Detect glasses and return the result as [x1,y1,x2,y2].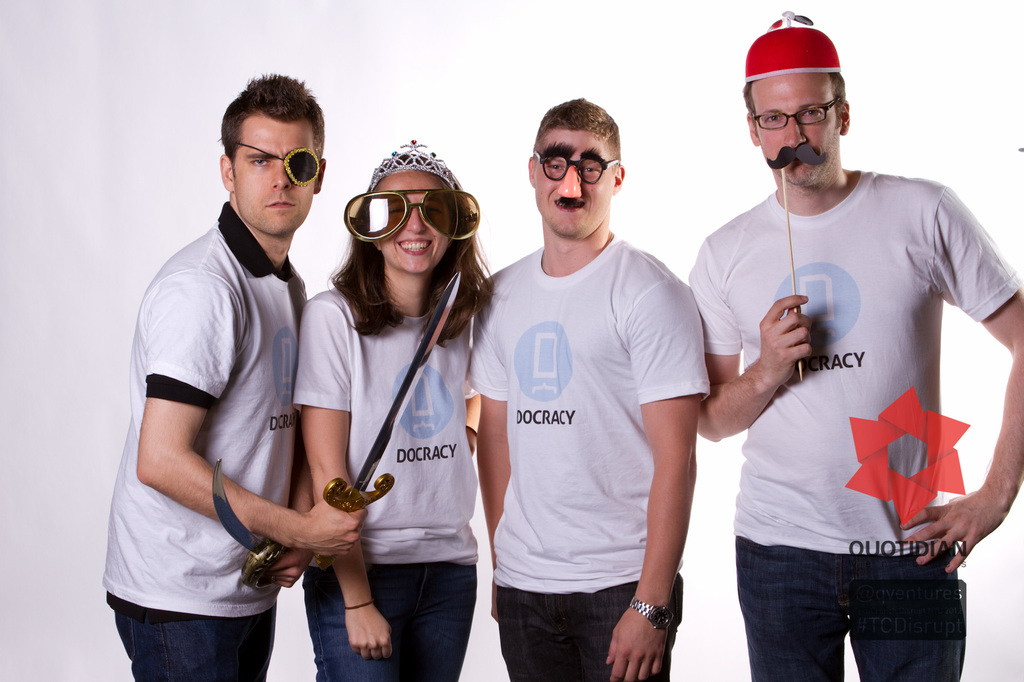
[753,97,843,125].
